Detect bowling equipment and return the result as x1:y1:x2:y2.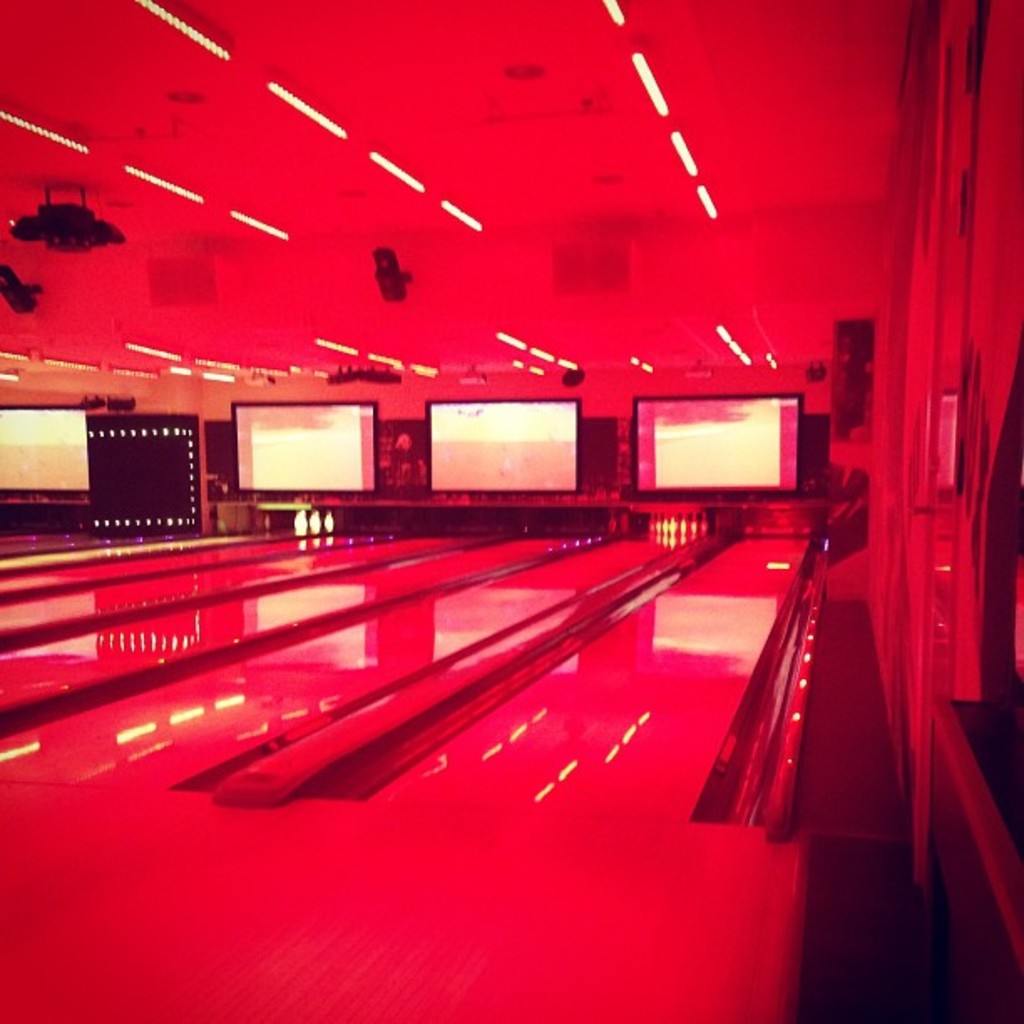
286:512:313:537.
